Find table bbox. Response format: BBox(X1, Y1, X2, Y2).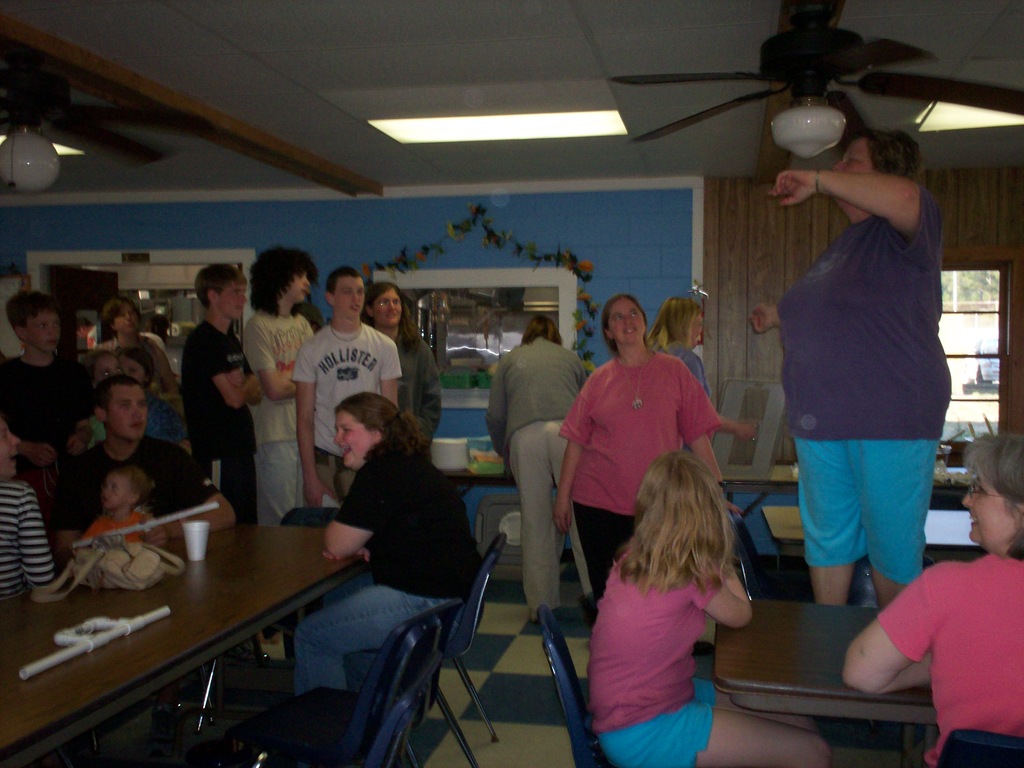
BBox(758, 502, 987, 600).
